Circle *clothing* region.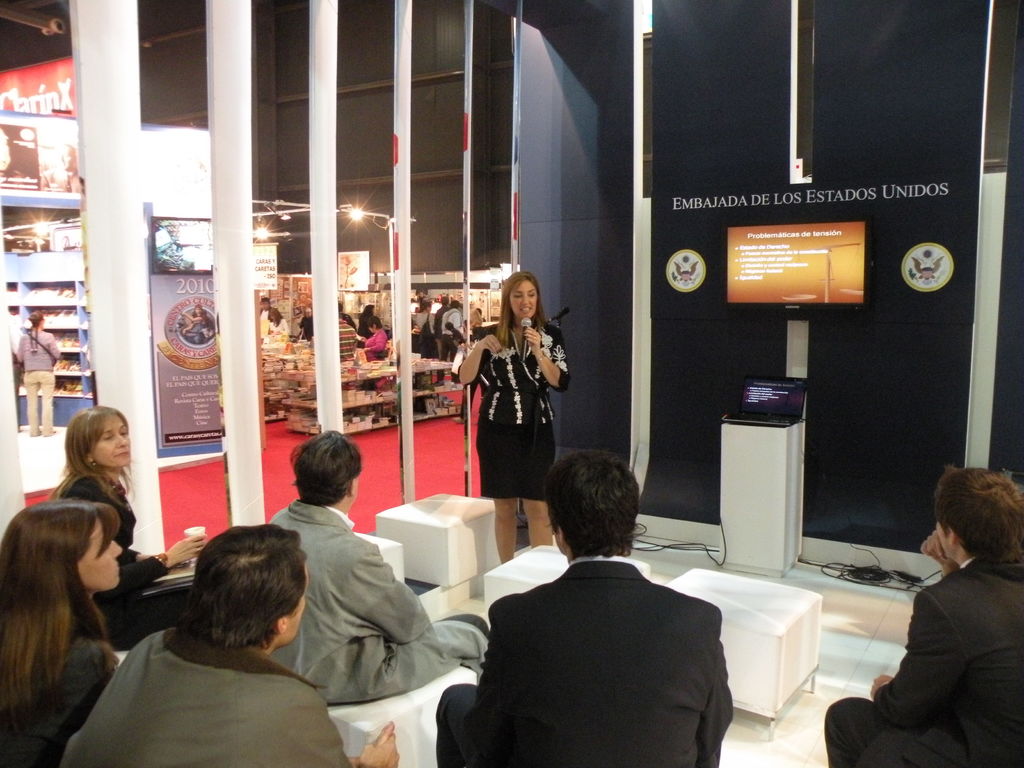
Region: crop(58, 462, 193, 654).
